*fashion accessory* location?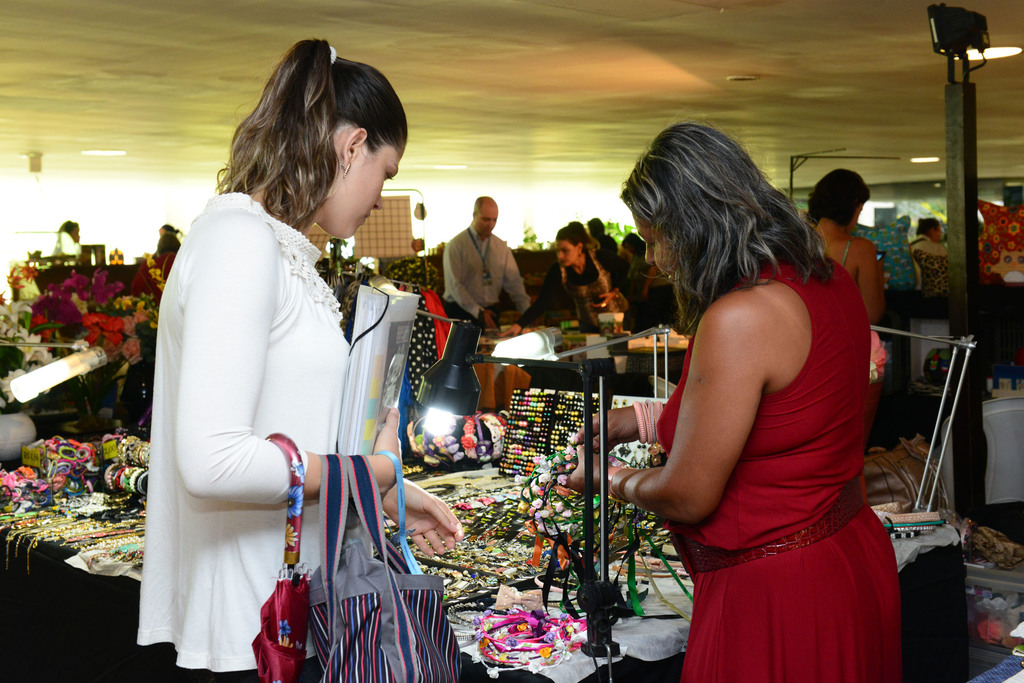
332, 47, 340, 67
